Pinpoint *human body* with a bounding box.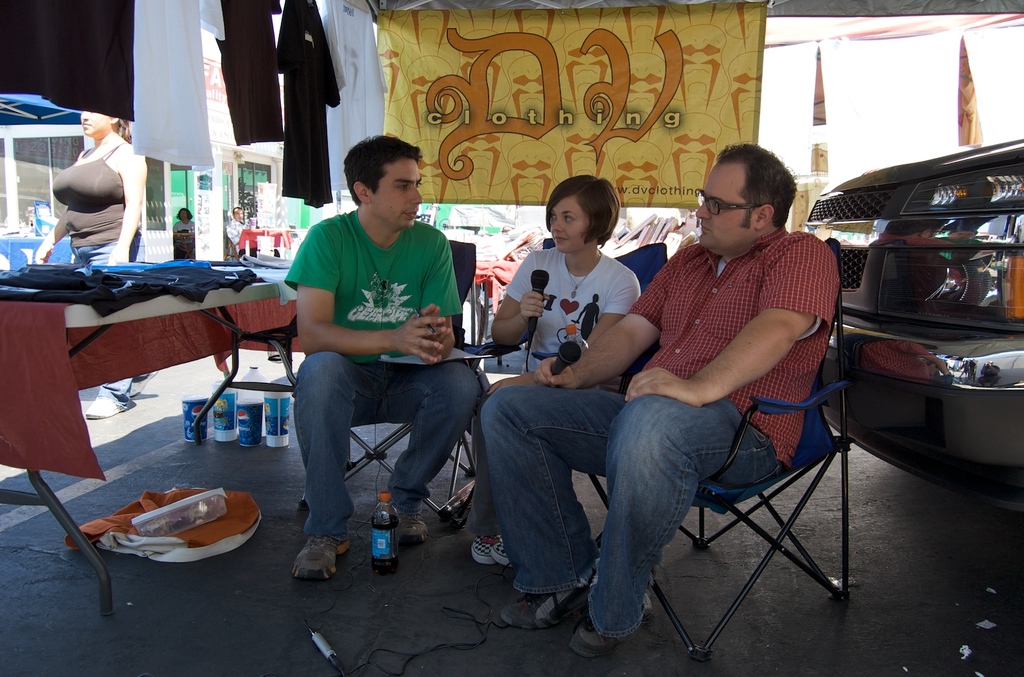
(x1=36, y1=103, x2=145, y2=426).
